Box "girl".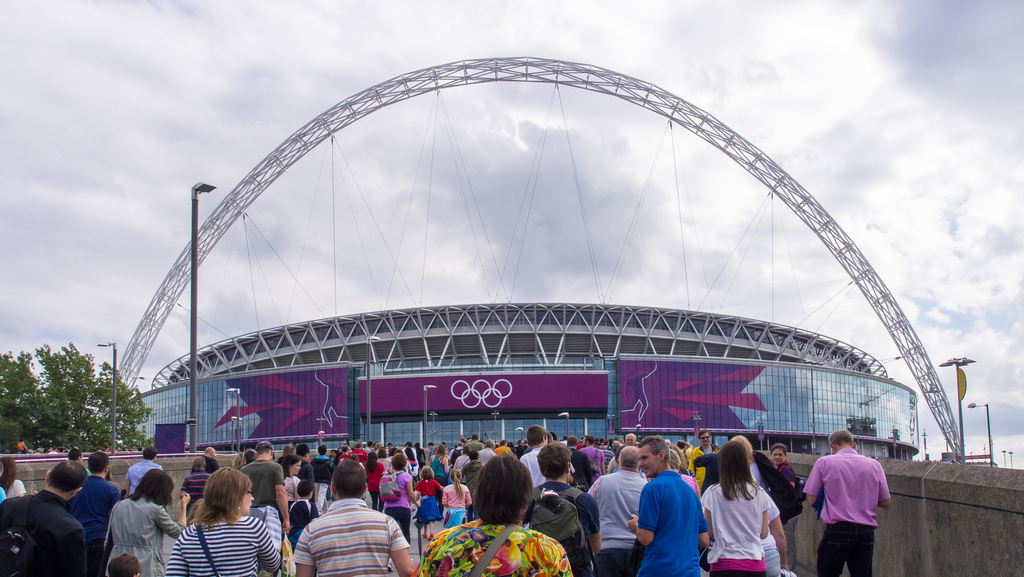
crop(379, 452, 420, 569).
